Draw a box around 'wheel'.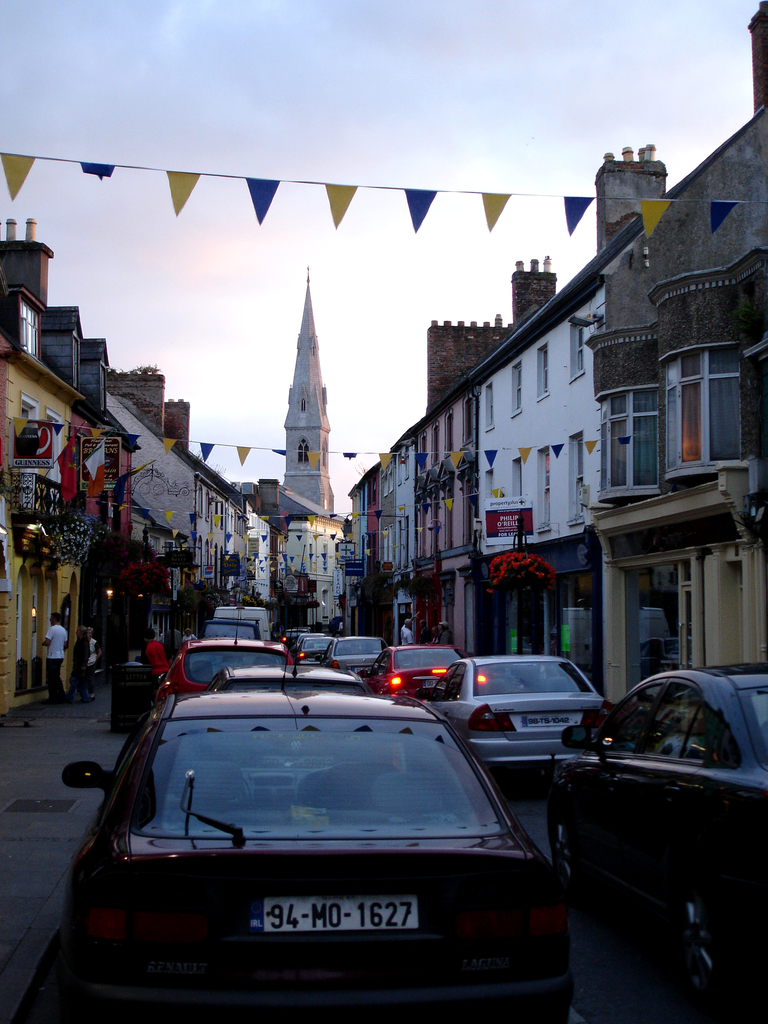
BBox(665, 879, 739, 1008).
